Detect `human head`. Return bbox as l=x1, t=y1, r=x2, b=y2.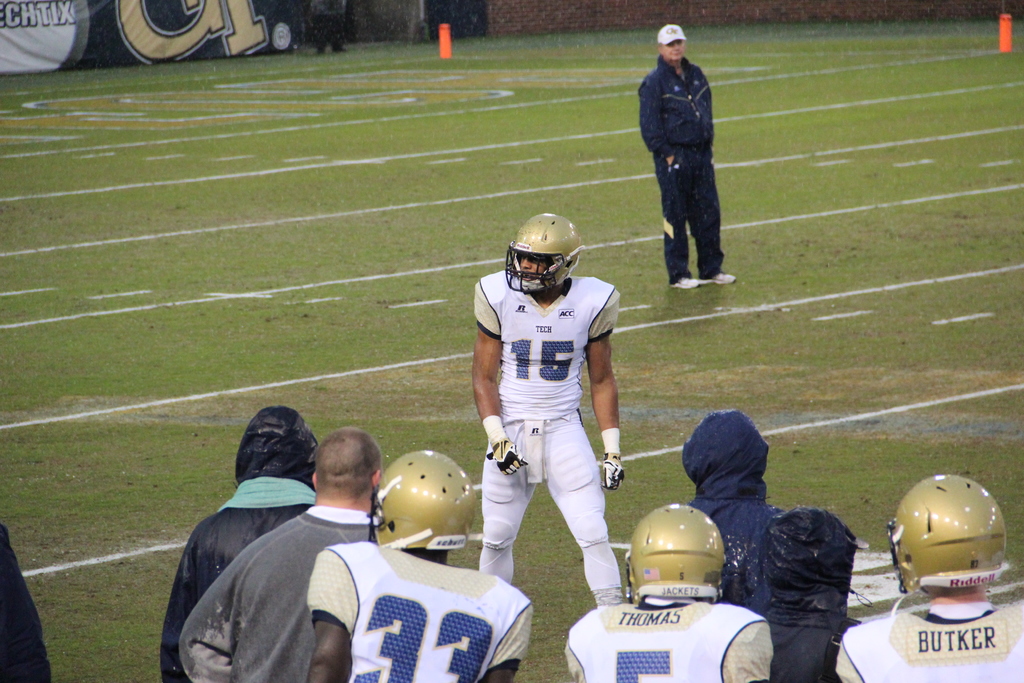
l=237, t=406, r=320, b=477.
